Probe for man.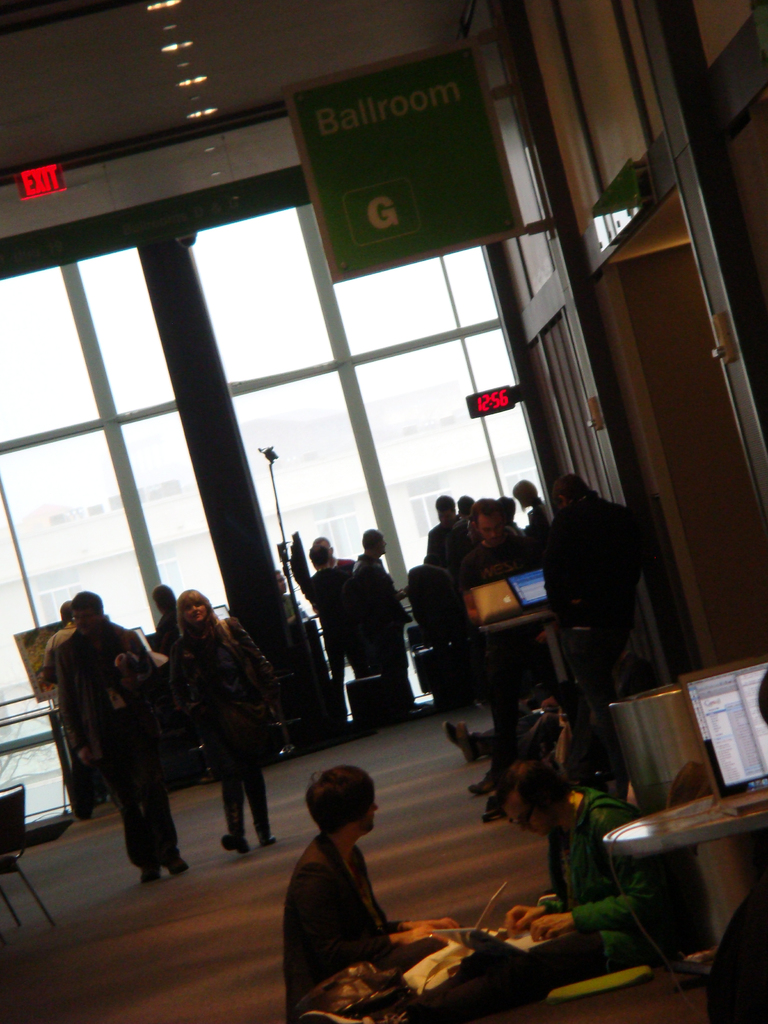
Probe result: region(543, 469, 642, 777).
